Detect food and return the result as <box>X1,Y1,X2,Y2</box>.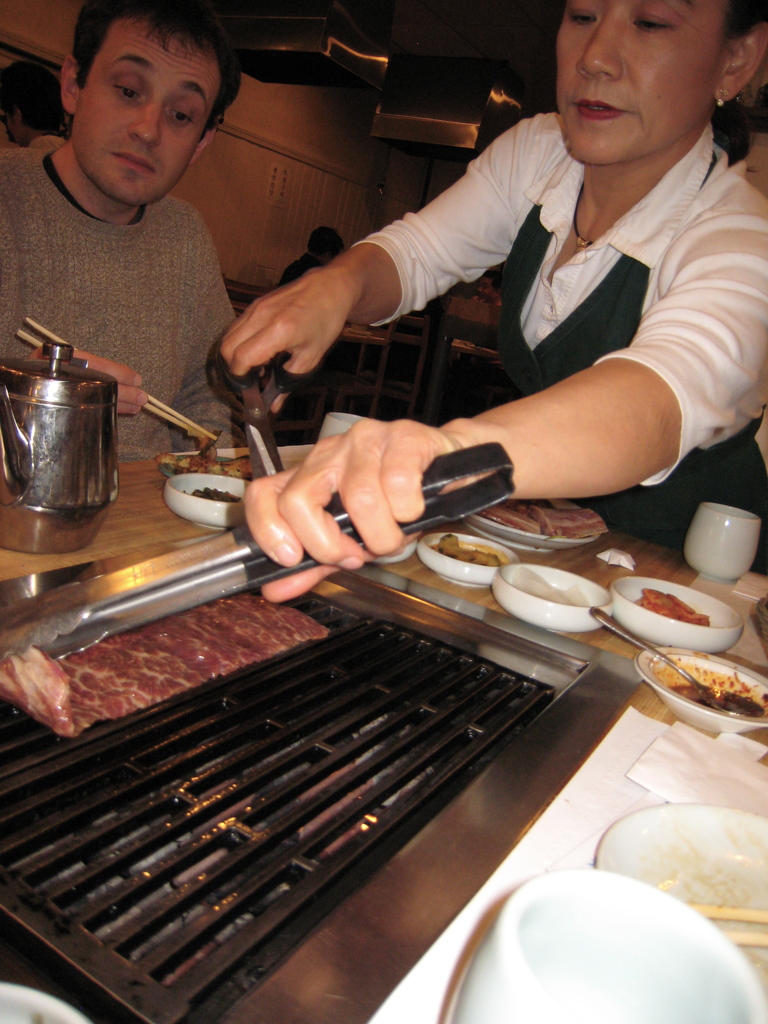
<box>0,592,331,740</box>.
